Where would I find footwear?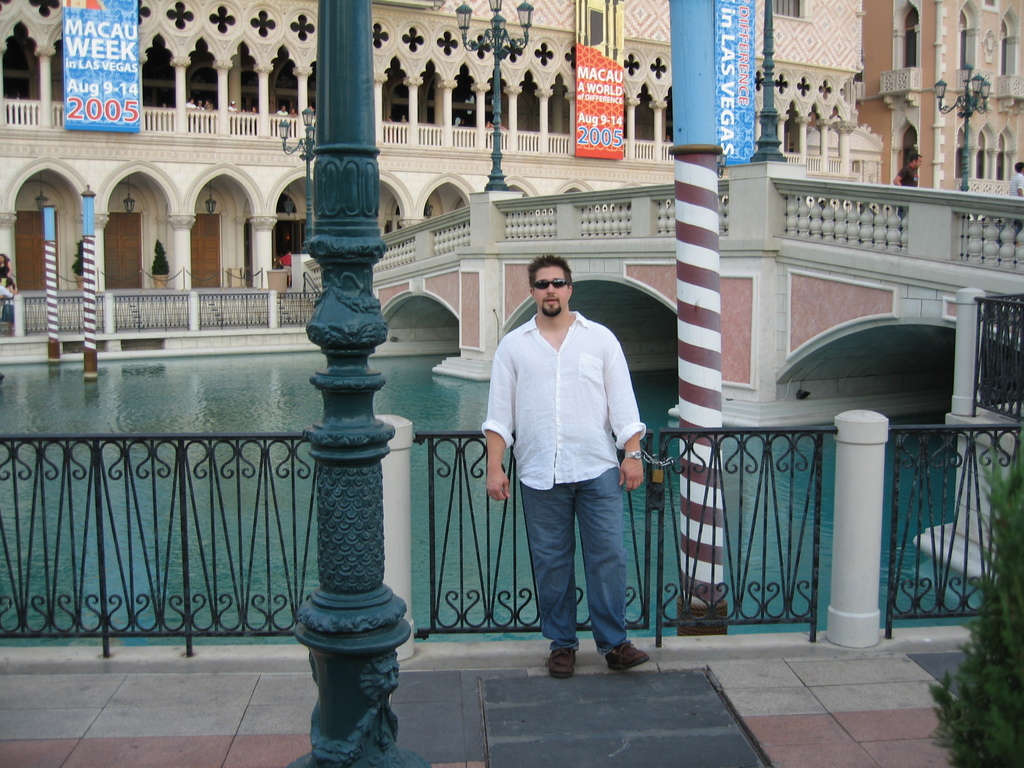
At <box>611,644,645,672</box>.
